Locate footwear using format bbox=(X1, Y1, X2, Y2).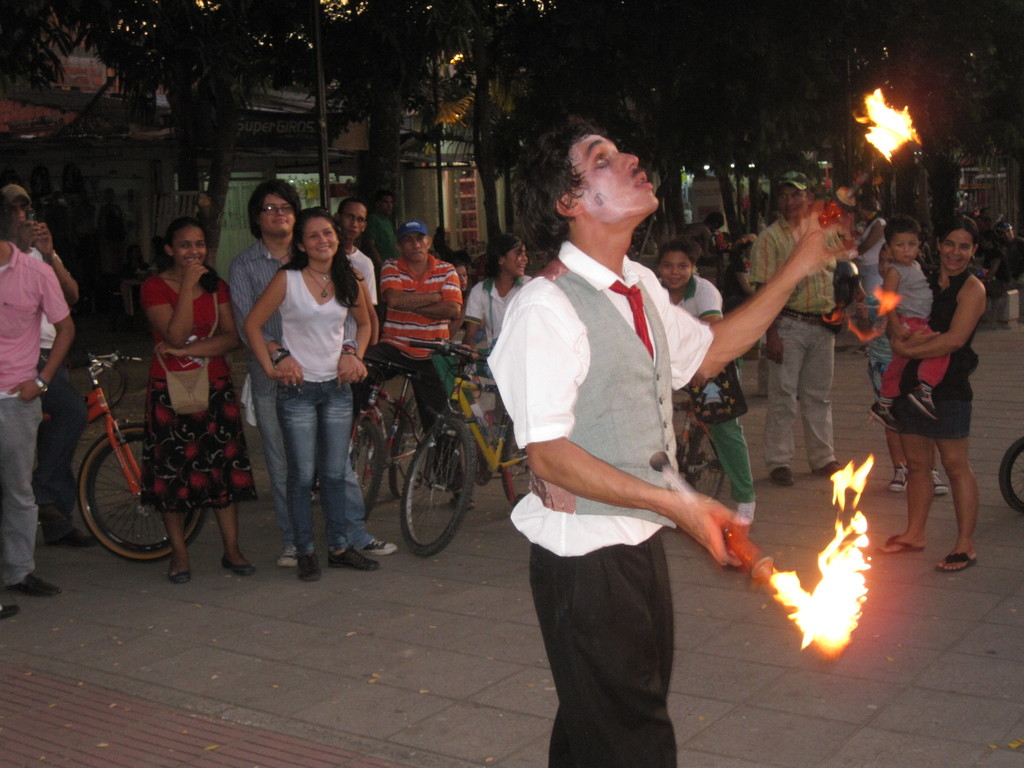
bbox=(220, 561, 257, 578).
